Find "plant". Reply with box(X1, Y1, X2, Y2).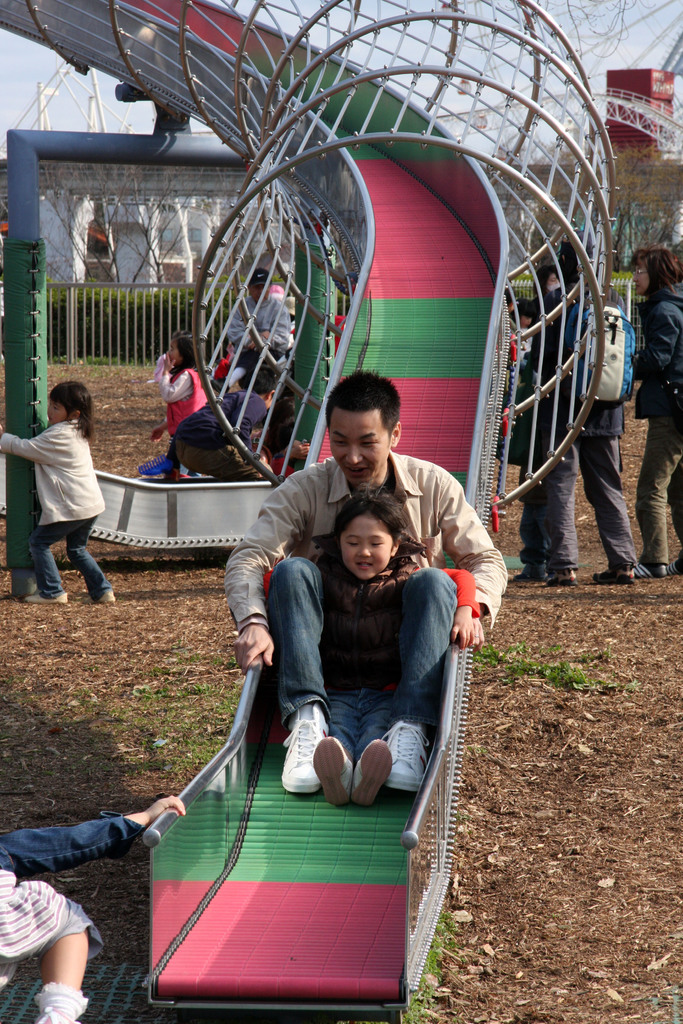
box(425, 960, 446, 982).
